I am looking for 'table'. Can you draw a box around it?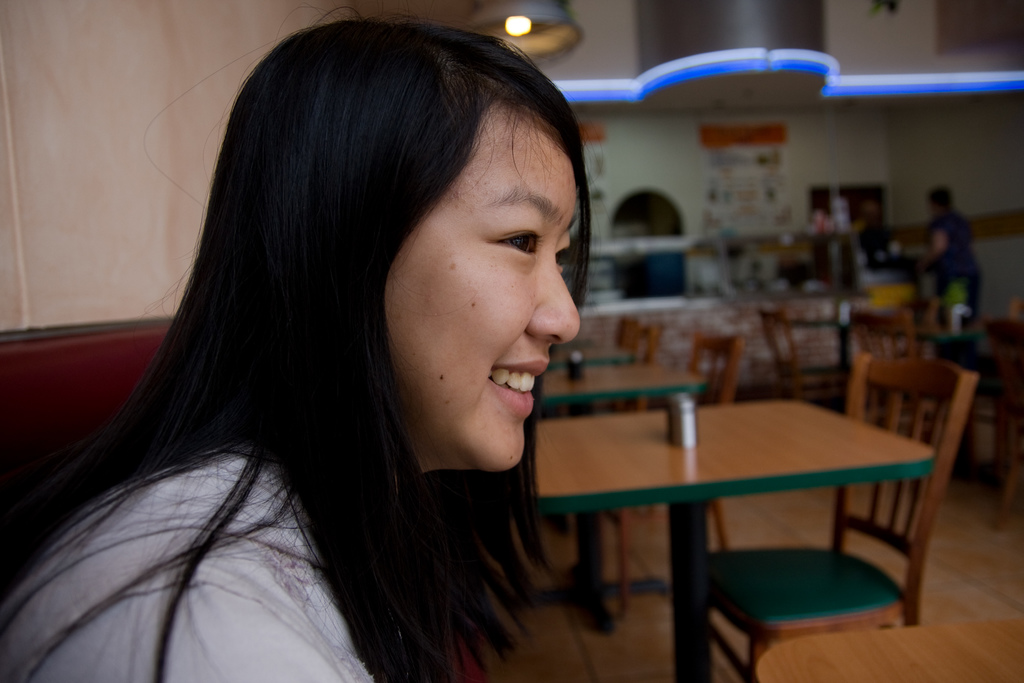
Sure, the bounding box is (x1=538, y1=375, x2=979, y2=661).
